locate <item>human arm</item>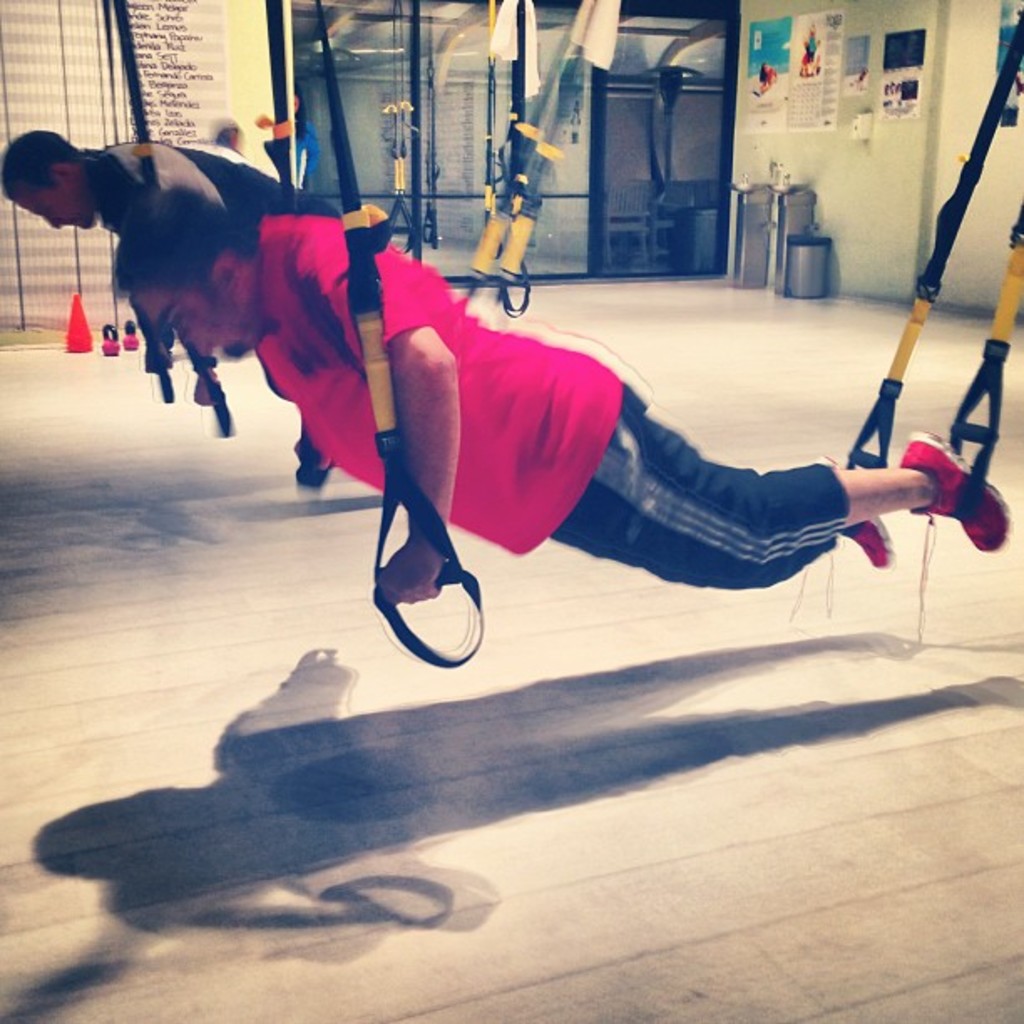
BBox(161, 144, 228, 432)
